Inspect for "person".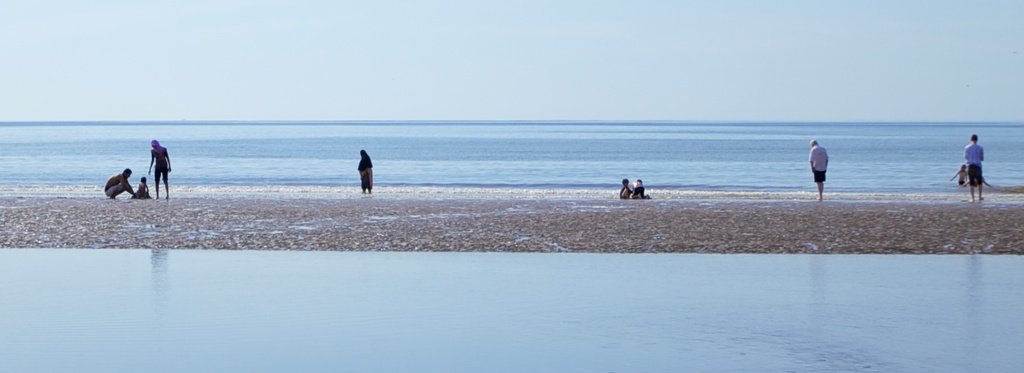
Inspection: (x1=147, y1=137, x2=174, y2=197).
